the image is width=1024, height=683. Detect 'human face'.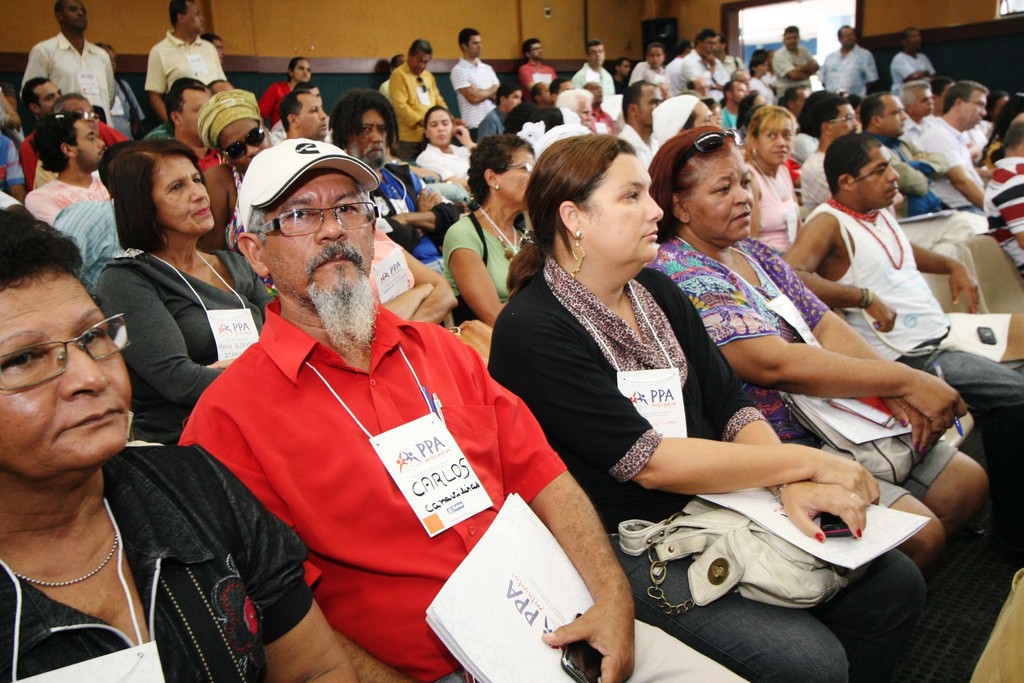
Detection: [908, 33, 920, 49].
